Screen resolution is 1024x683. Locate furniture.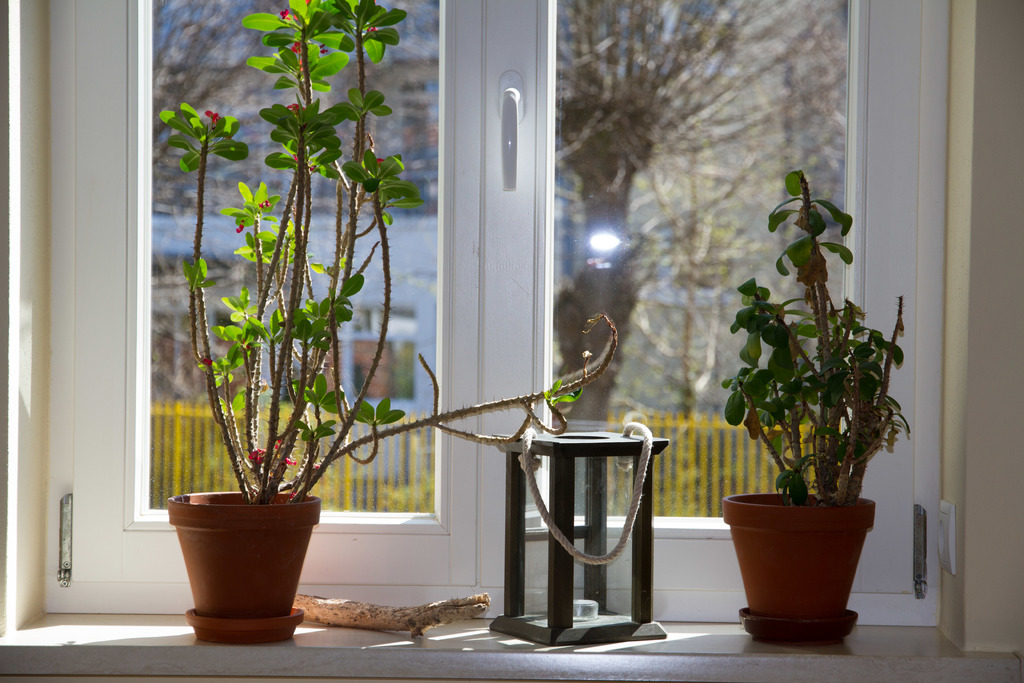
bbox=(490, 431, 666, 645).
